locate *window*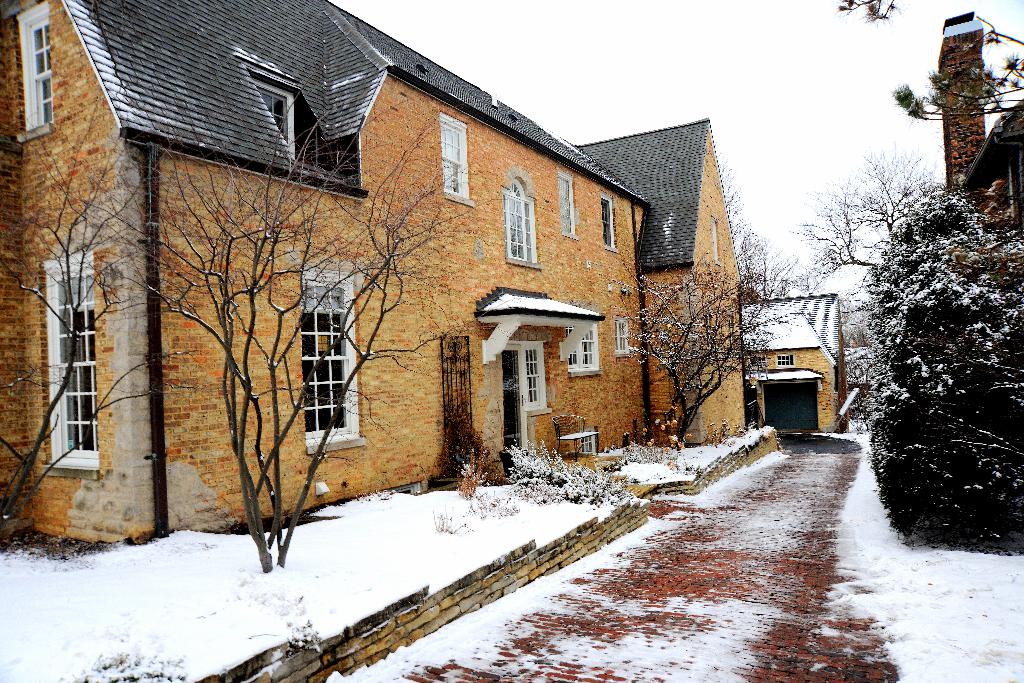
609/317/628/354
